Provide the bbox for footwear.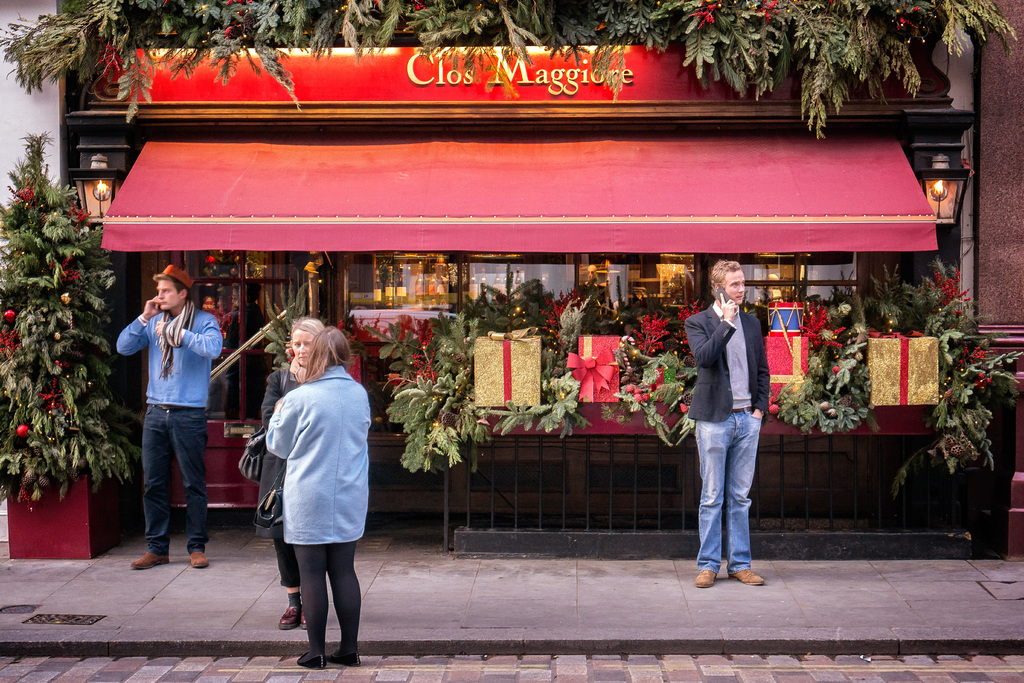
<region>734, 568, 762, 589</region>.
